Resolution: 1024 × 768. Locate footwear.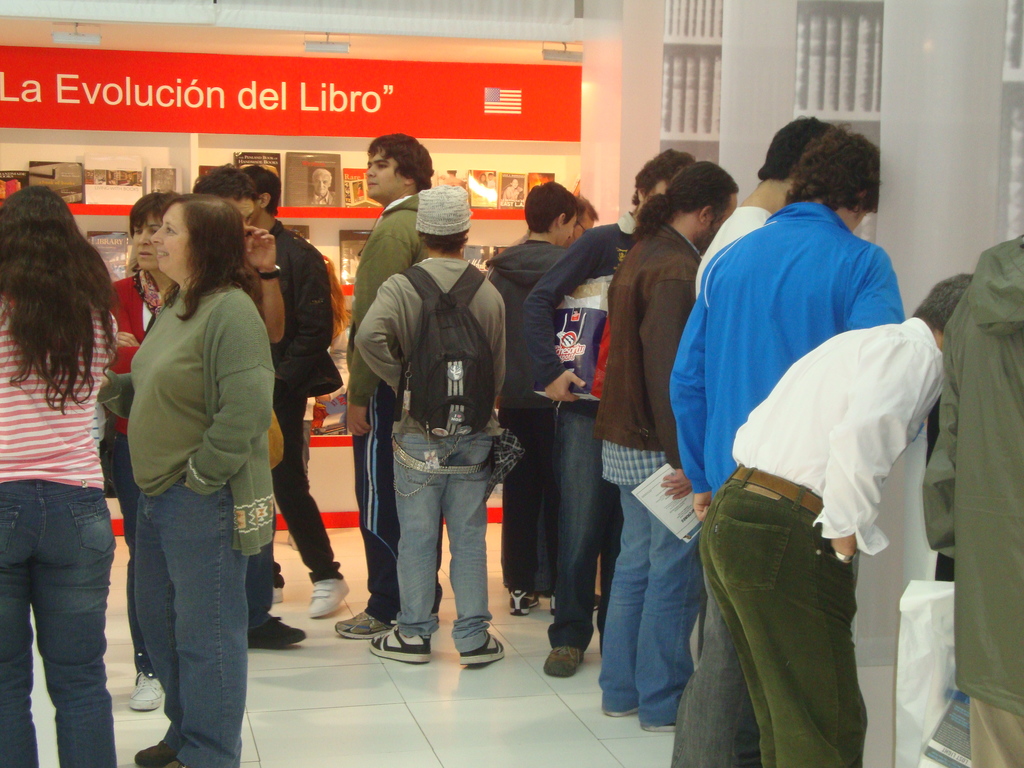
(548, 591, 604, 617).
